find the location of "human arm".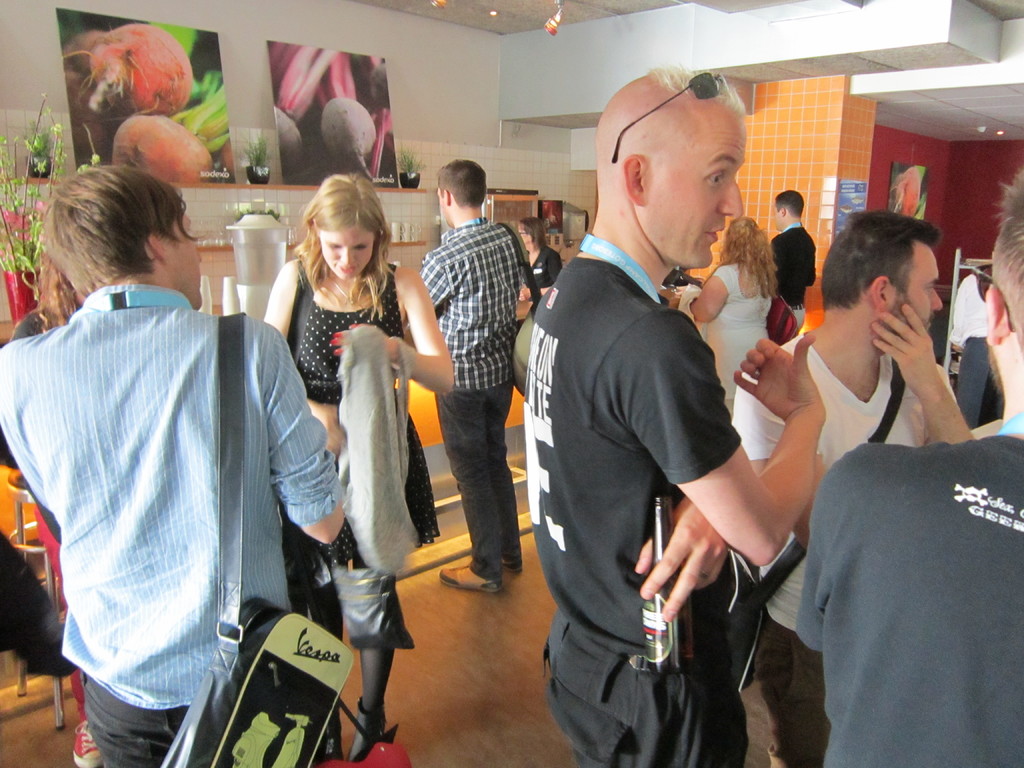
Location: 356/266/456/404.
